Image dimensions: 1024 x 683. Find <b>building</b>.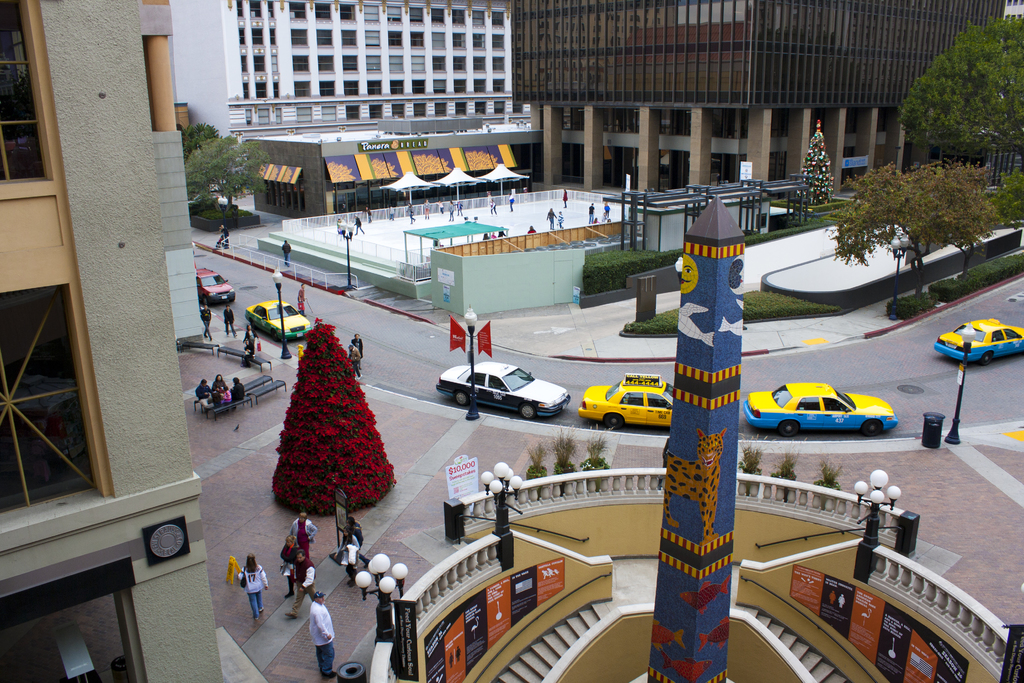
BBox(0, 0, 211, 682).
